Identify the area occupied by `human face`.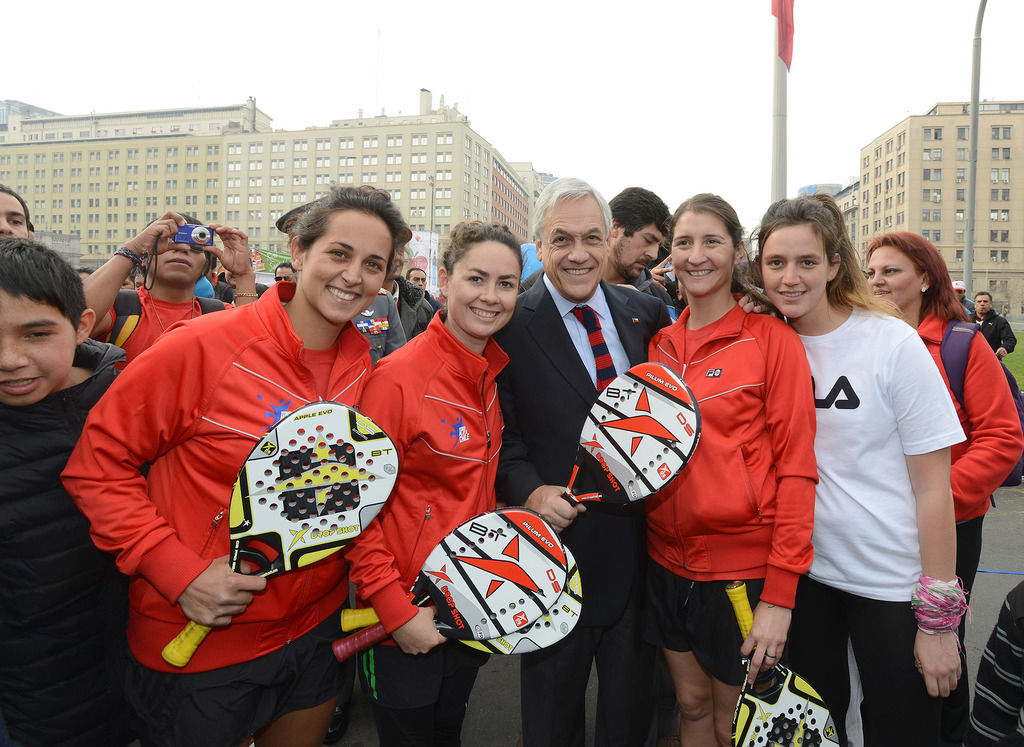
Area: (670, 213, 734, 295).
